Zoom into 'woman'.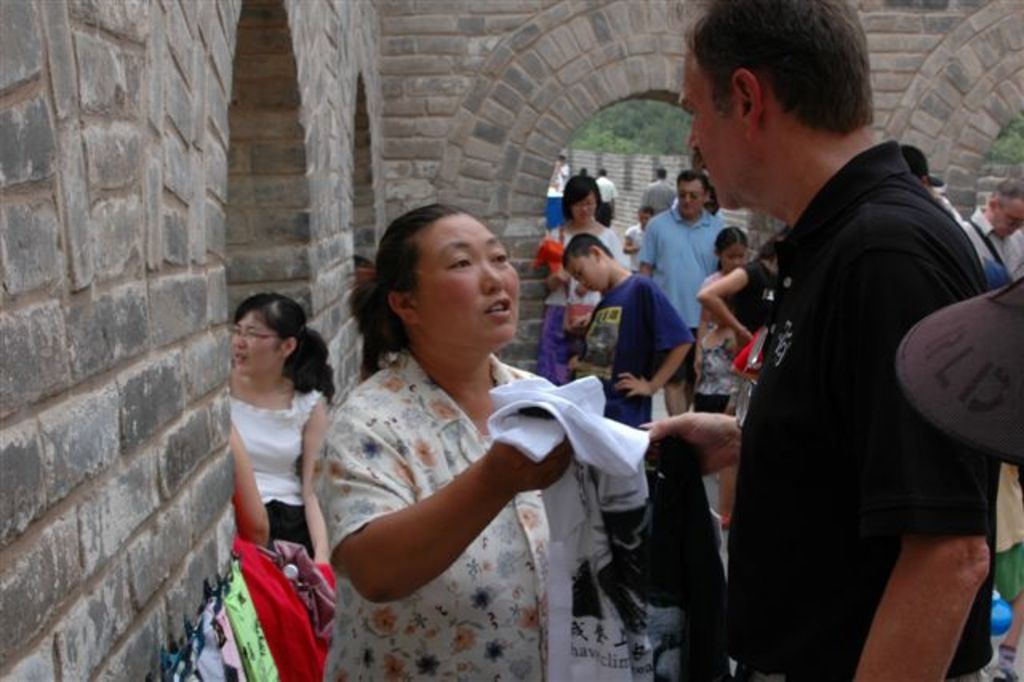
Zoom target: {"left": 698, "top": 229, "right": 789, "bottom": 528}.
